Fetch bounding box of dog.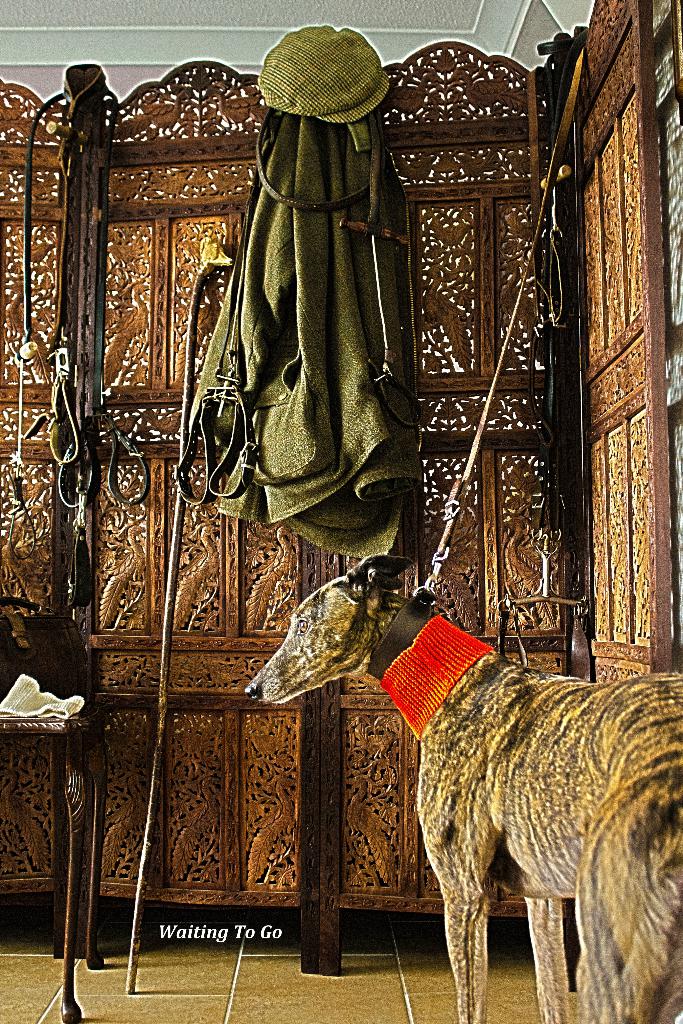
Bbox: x1=244 y1=556 x2=682 y2=1023.
